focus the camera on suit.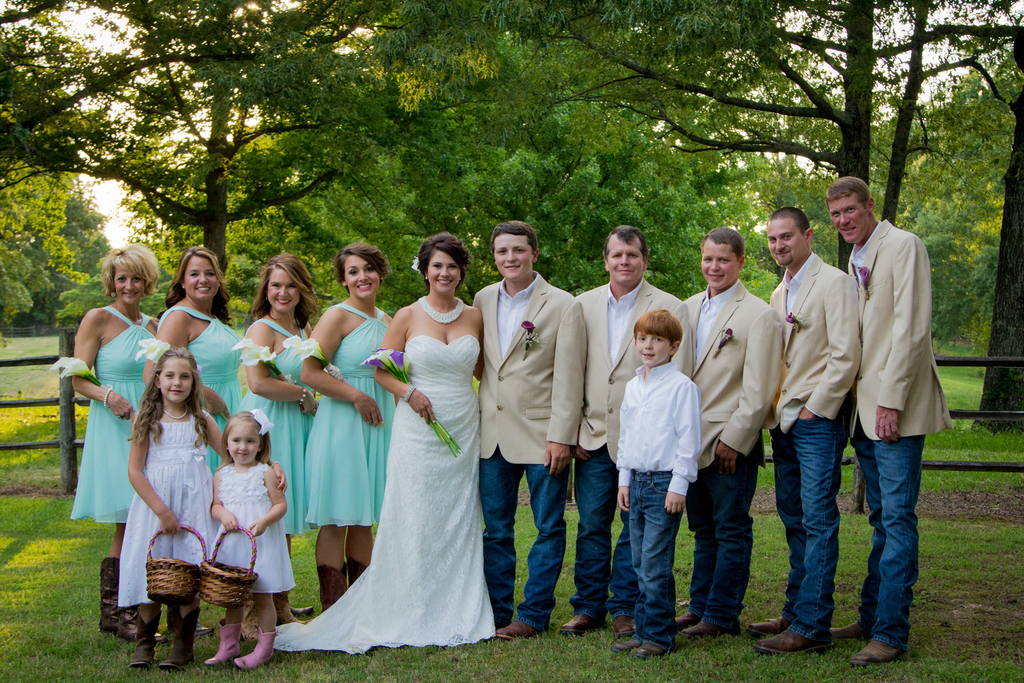
Focus region: <box>845,179,950,613</box>.
